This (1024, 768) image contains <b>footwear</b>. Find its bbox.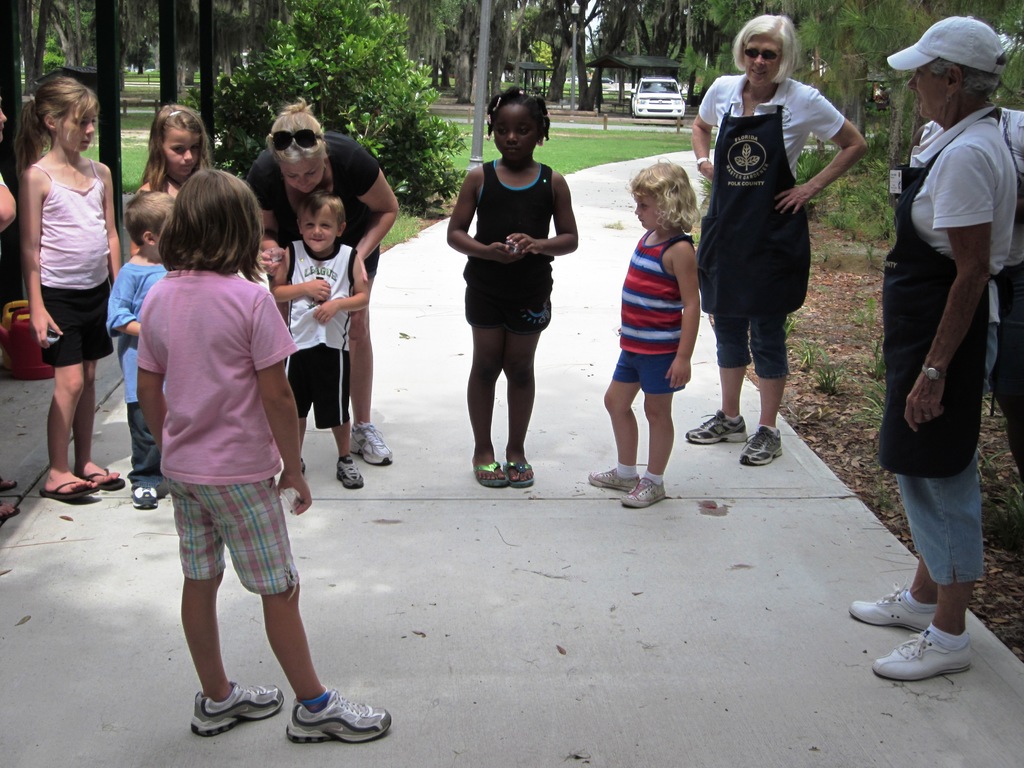
rect(189, 675, 283, 741).
